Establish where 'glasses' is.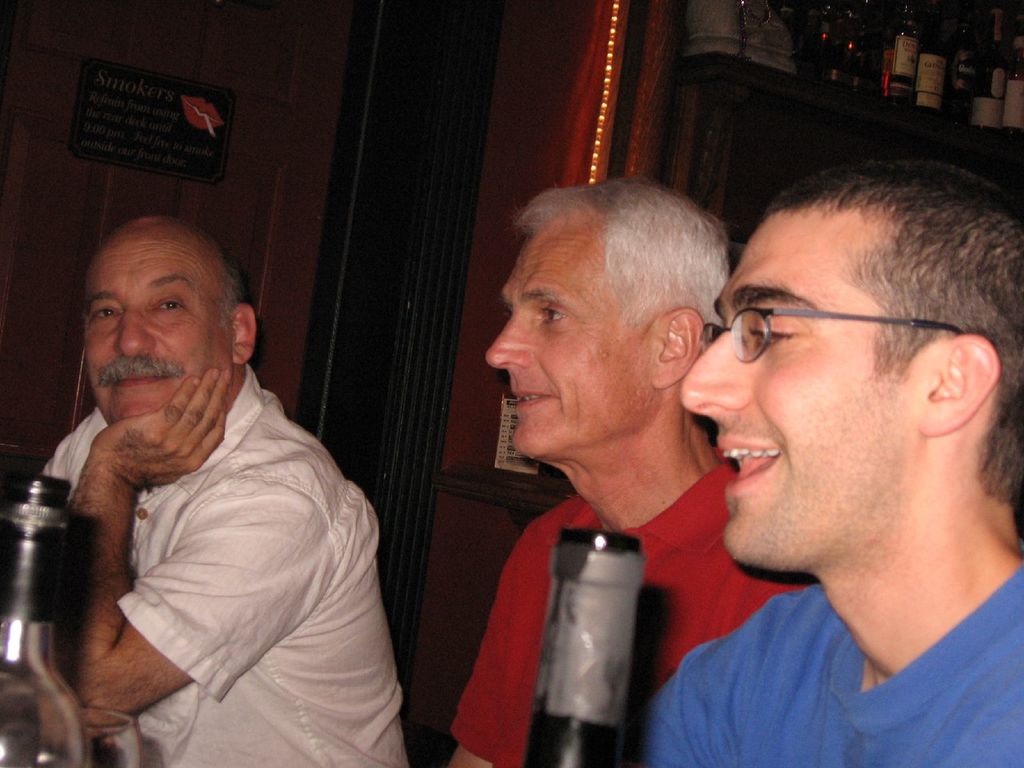
Established at 697 302 969 365.
